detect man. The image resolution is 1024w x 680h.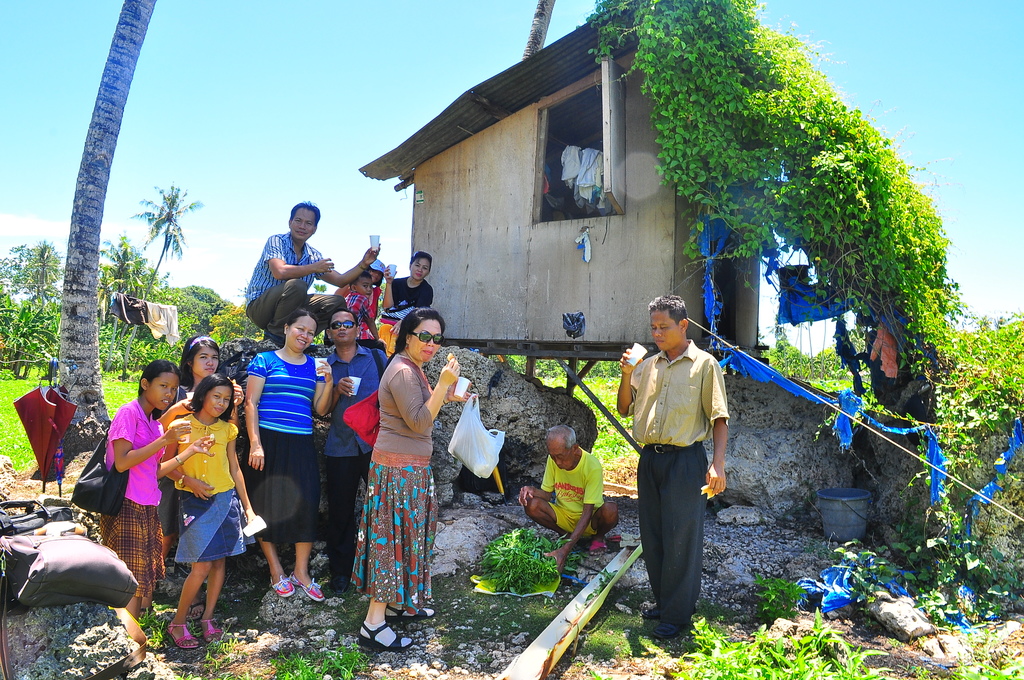
(left=246, top=198, right=378, bottom=347).
